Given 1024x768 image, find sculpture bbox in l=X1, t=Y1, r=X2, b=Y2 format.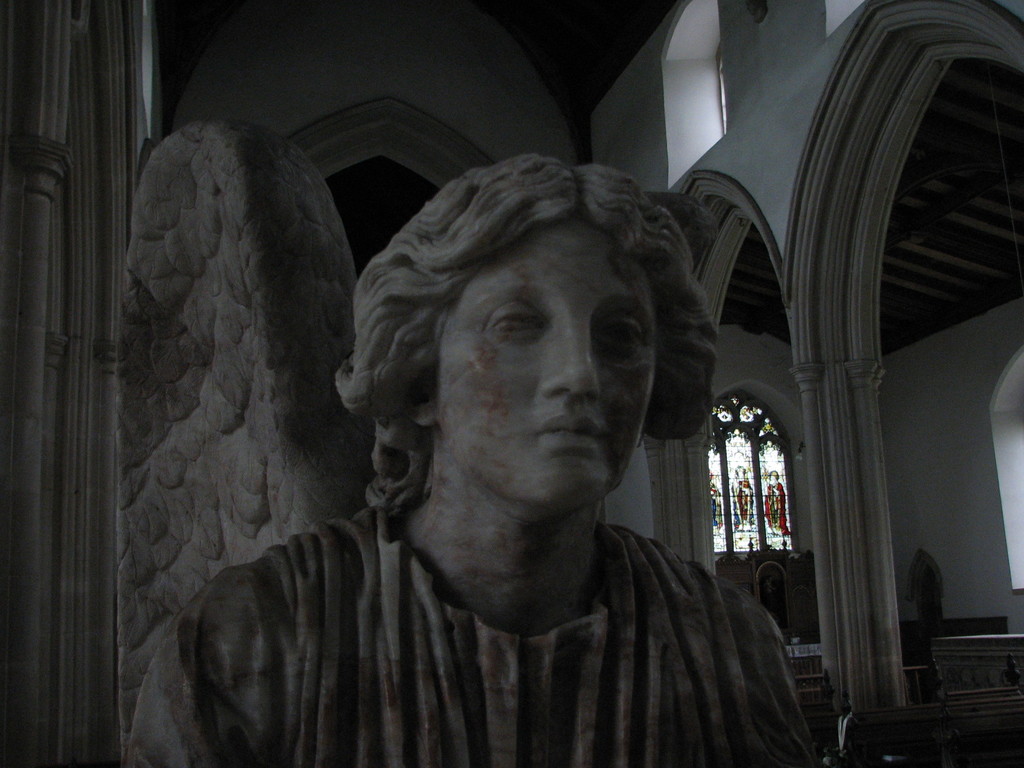
l=125, t=154, r=820, b=767.
